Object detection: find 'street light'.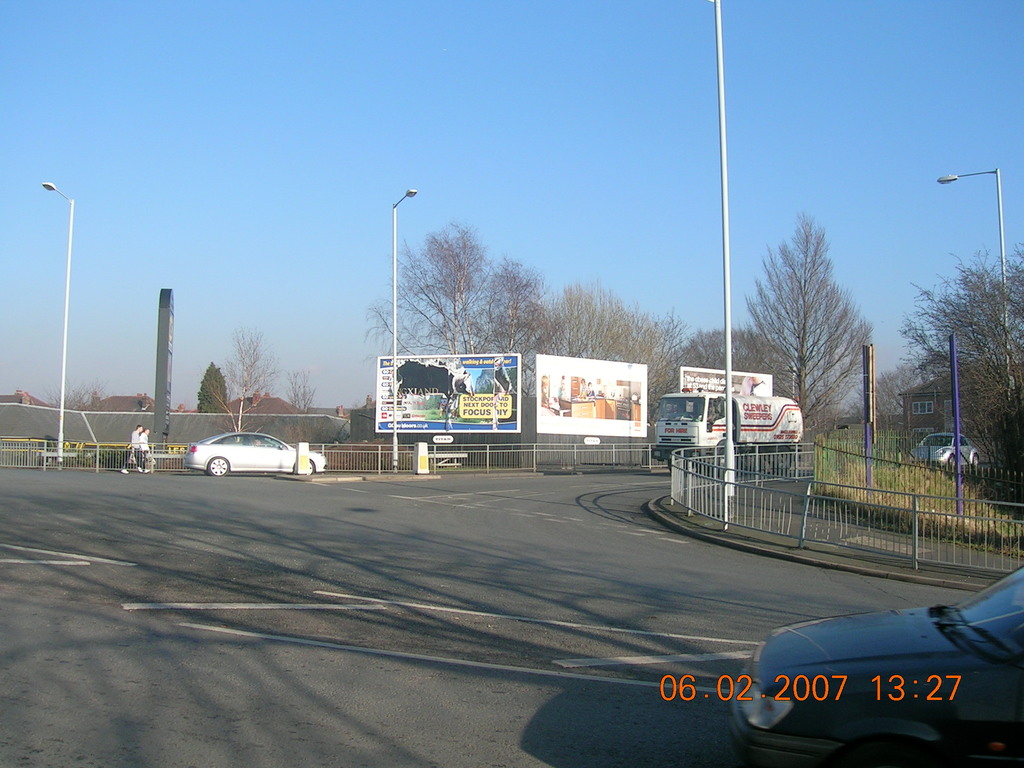
[x1=22, y1=184, x2=85, y2=413].
